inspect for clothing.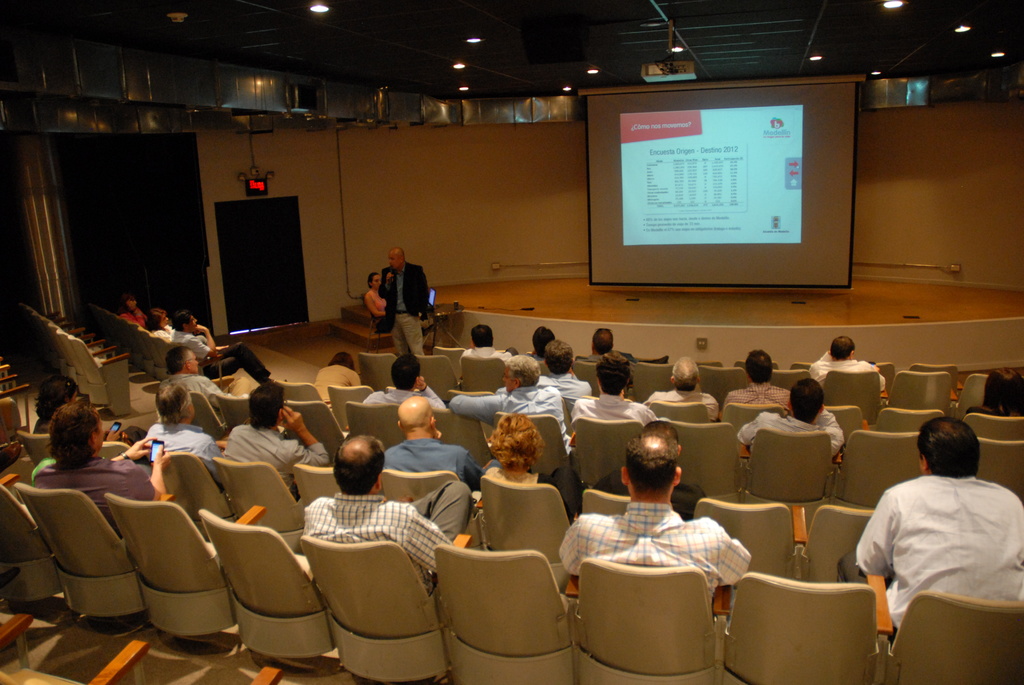
Inspection: select_region(143, 421, 220, 475).
